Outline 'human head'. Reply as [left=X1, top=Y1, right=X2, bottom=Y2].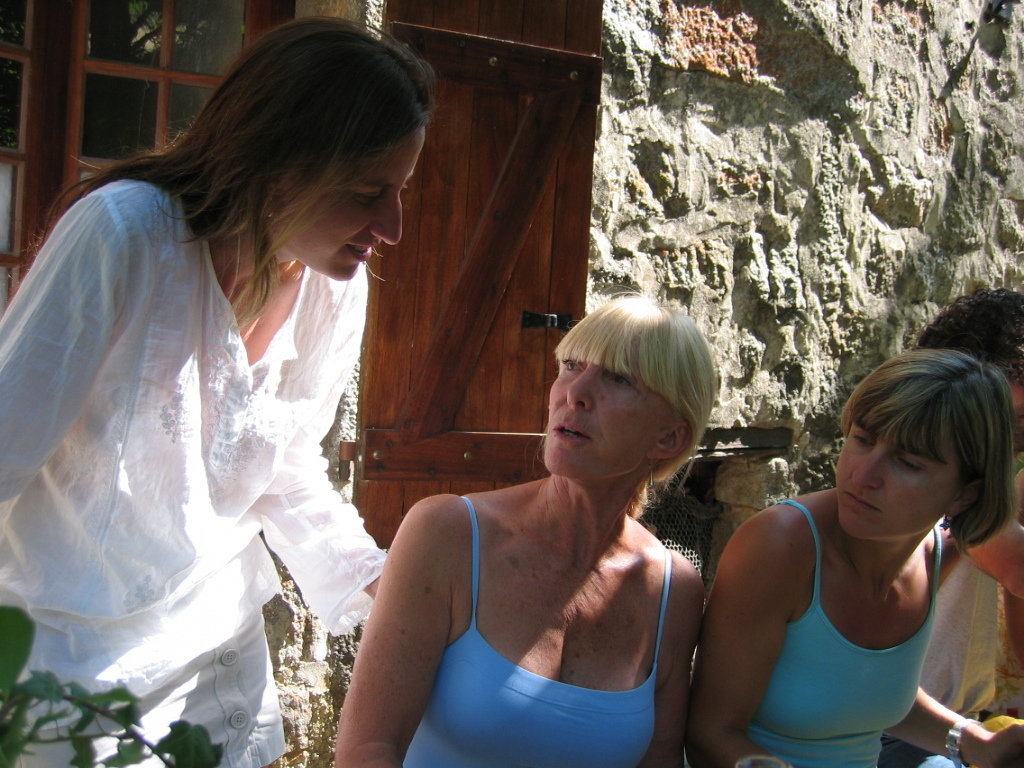
[left=921, top=292, right=1023, bottom=492].
